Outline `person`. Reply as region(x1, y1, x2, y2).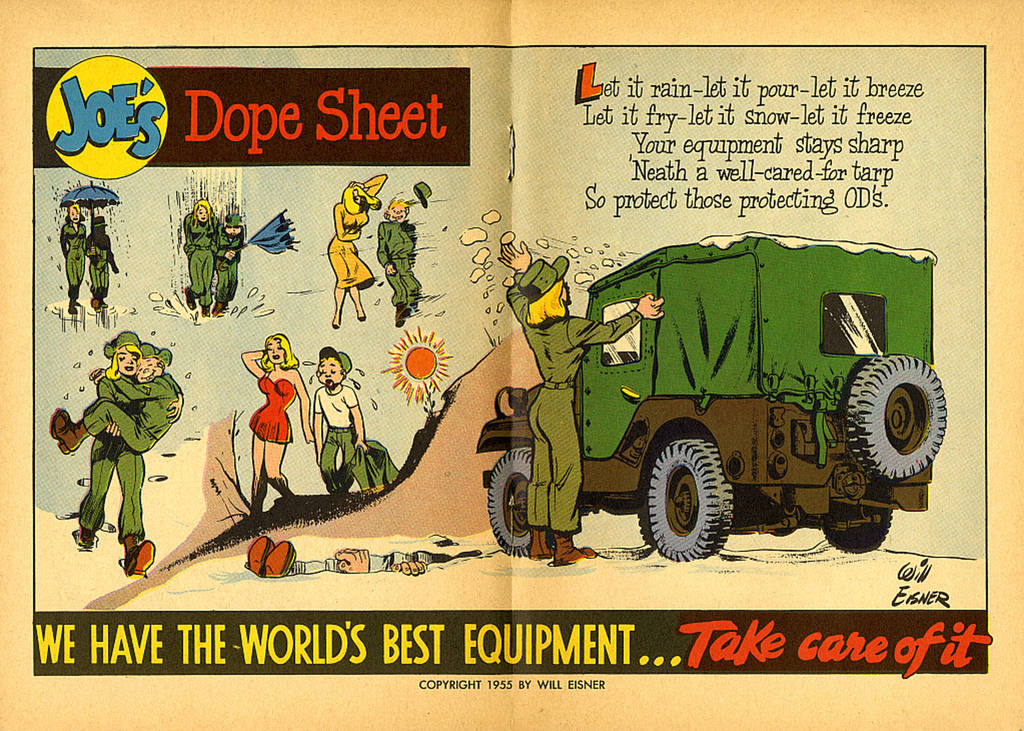
region(499, 242, 661, 562).
